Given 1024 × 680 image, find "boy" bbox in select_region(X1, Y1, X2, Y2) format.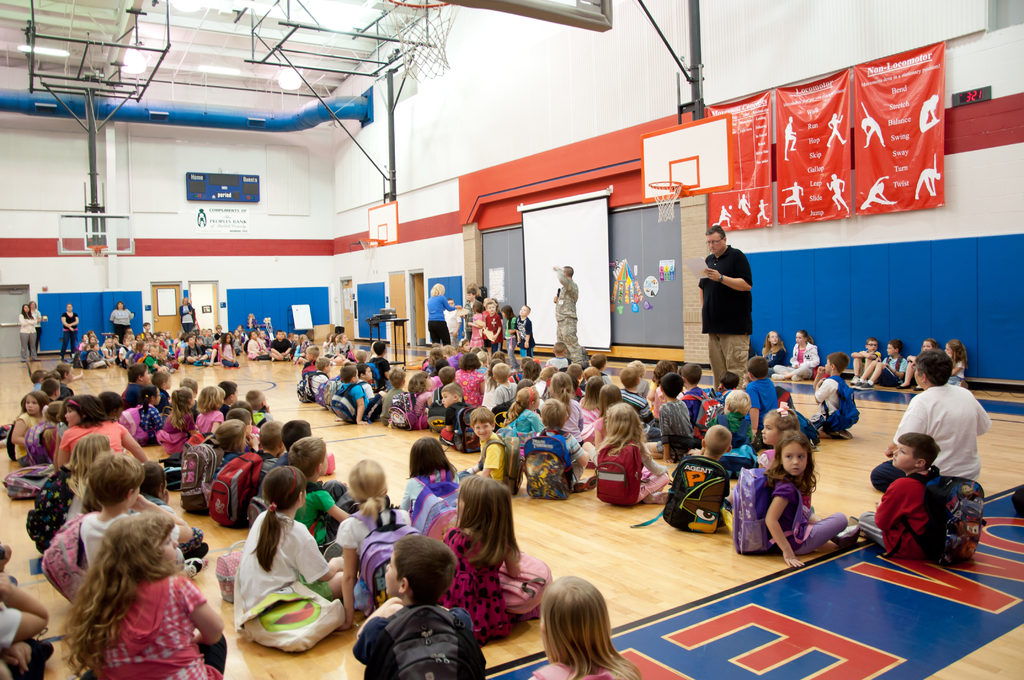
select_region(381, 368, 407, 423).
